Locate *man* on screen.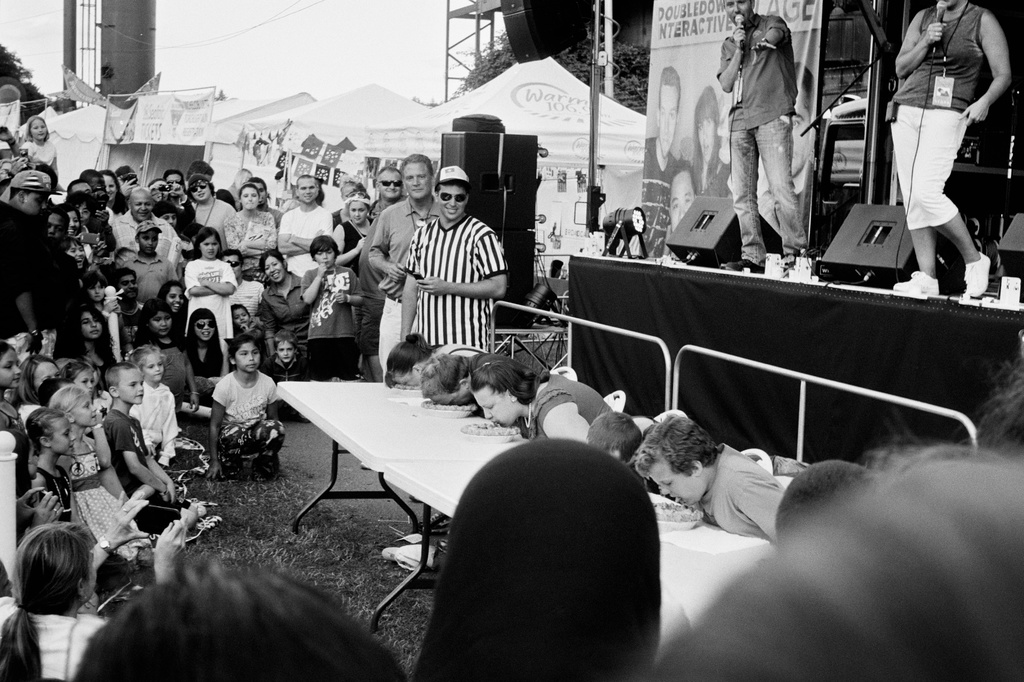
On screen at [x1=639, y1=65, x2=684, y2=259].
